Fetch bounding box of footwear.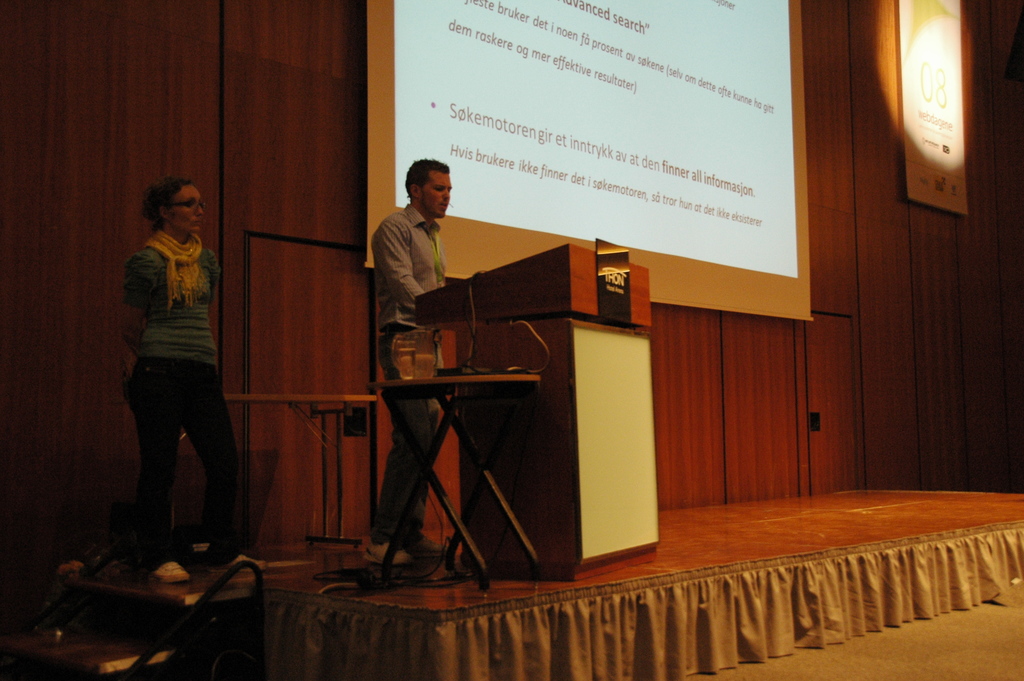
Bbox: (214,555,265,568).
